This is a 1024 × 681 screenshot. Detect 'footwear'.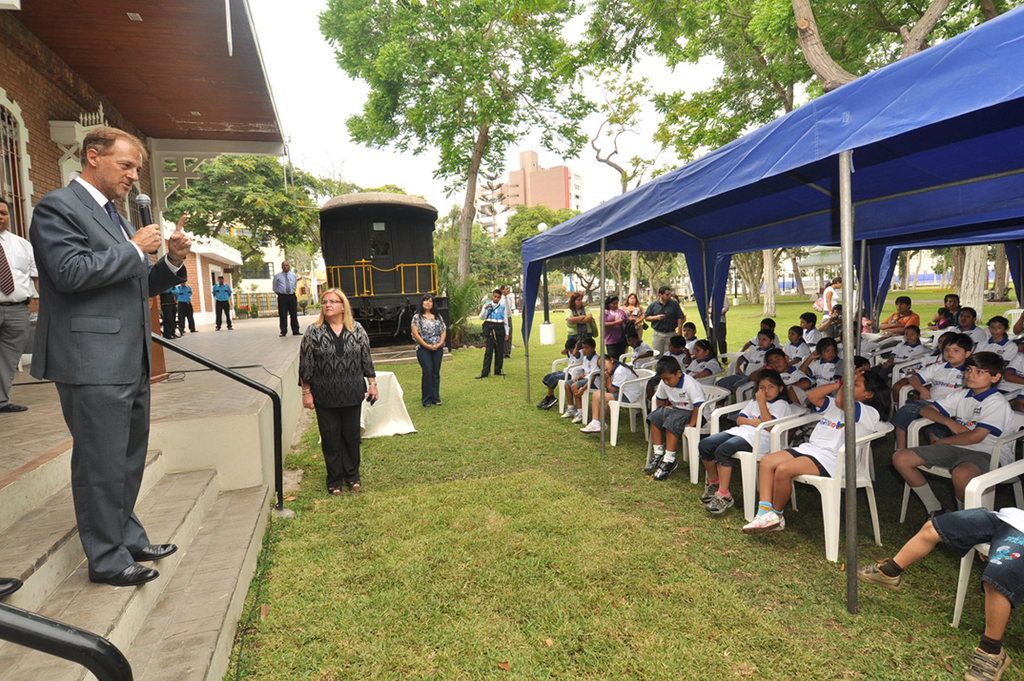
{"x1": 601, "y1": 421, "x2": 610, "y2": 431}.
